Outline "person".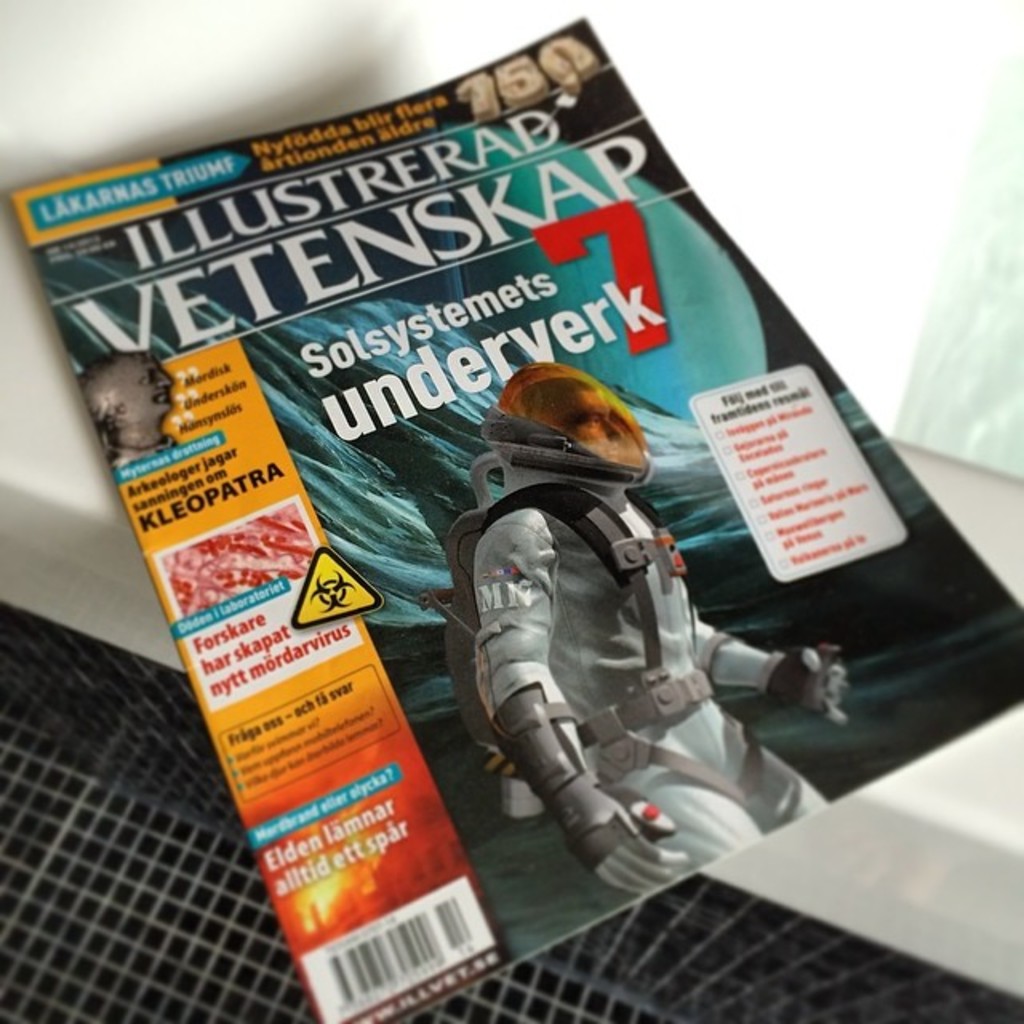
Outline: bbox(469, 360, 843, 901).
